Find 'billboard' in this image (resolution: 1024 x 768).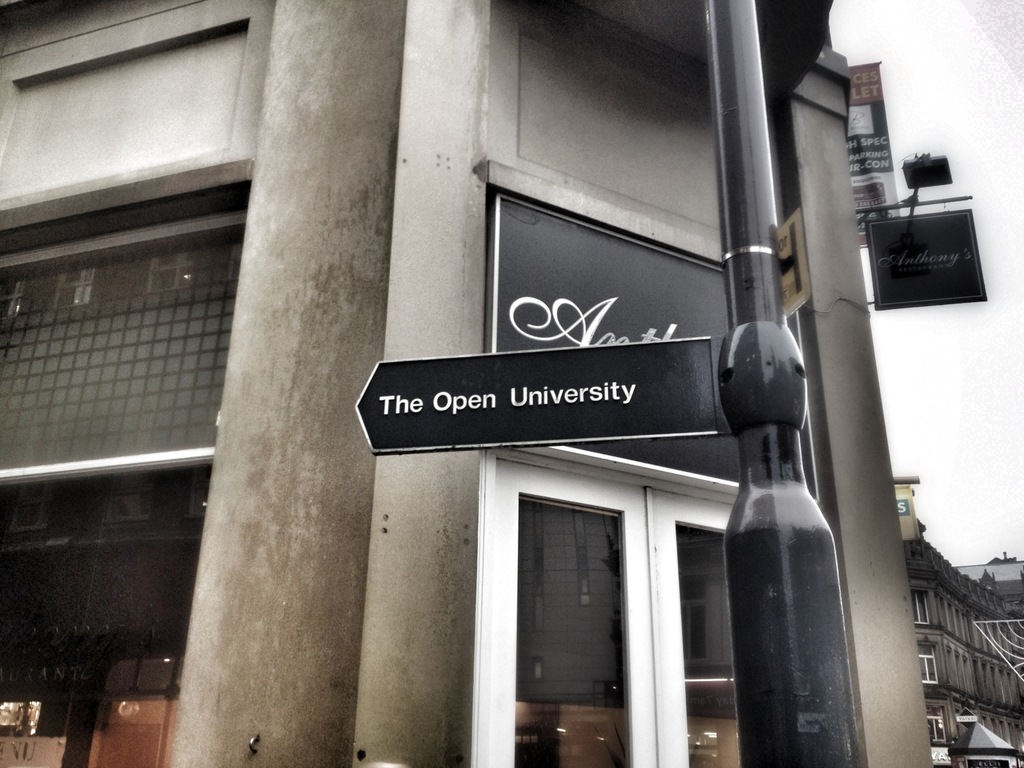
865/209/985/311.
